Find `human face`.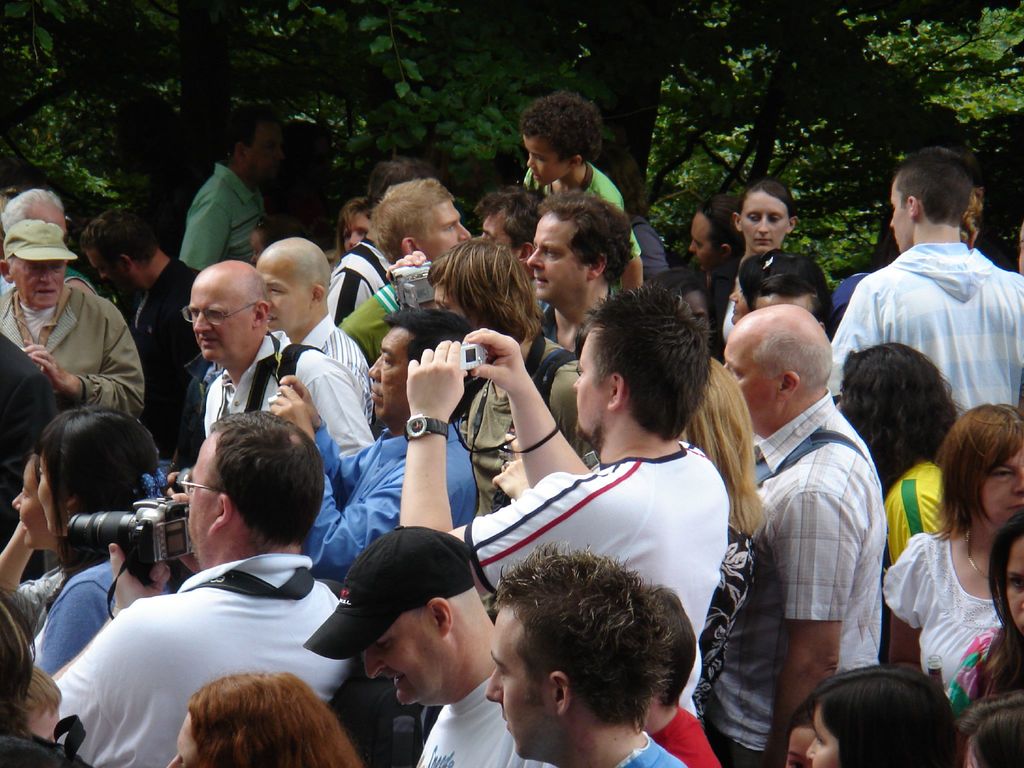
(left=365, top=615, right=437, bottom=702).
